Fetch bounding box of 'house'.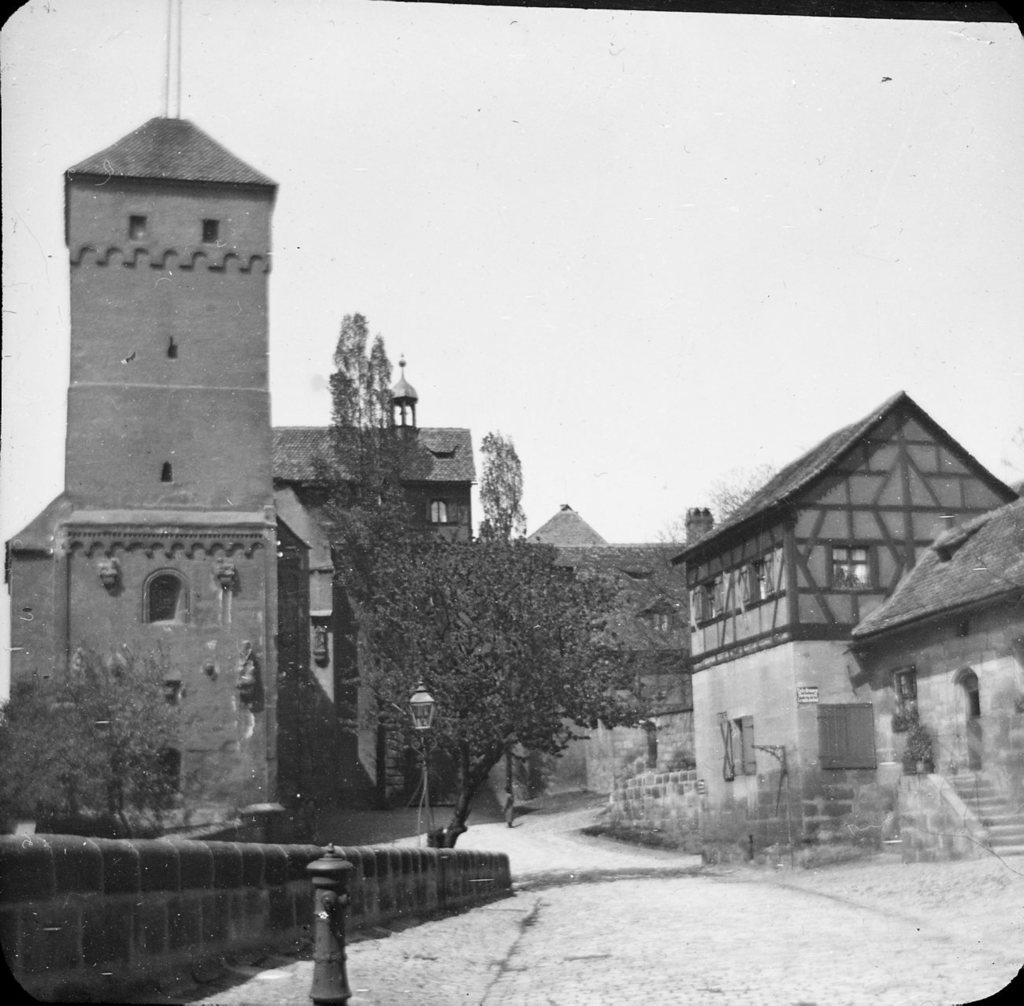
Bbox: region(6, 117, 314, 844).
